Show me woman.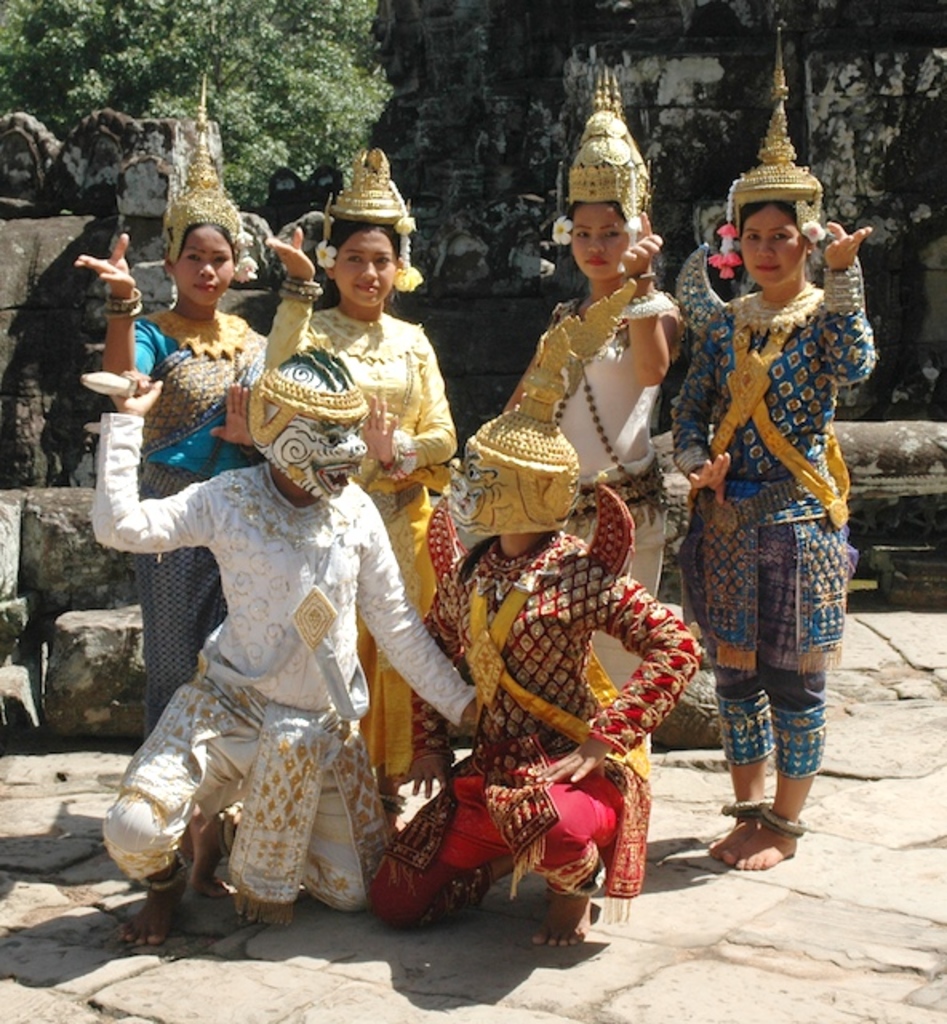
woman is here: (653, 43, 873, 870).
